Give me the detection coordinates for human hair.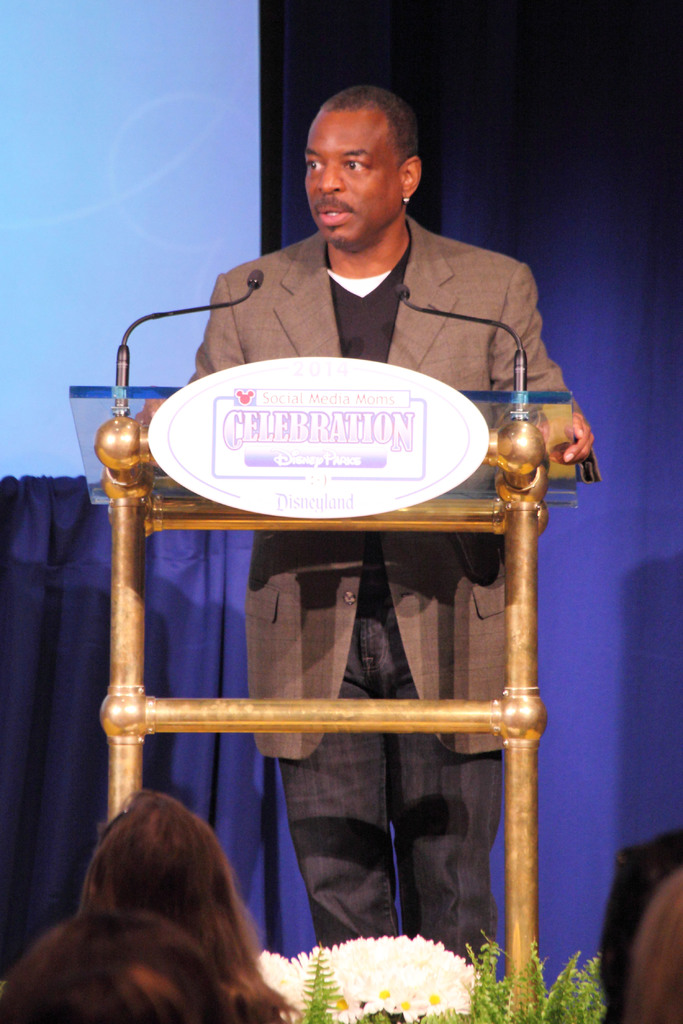
pyautogui.locateOnScreen(7, 900, 226, 1023).
